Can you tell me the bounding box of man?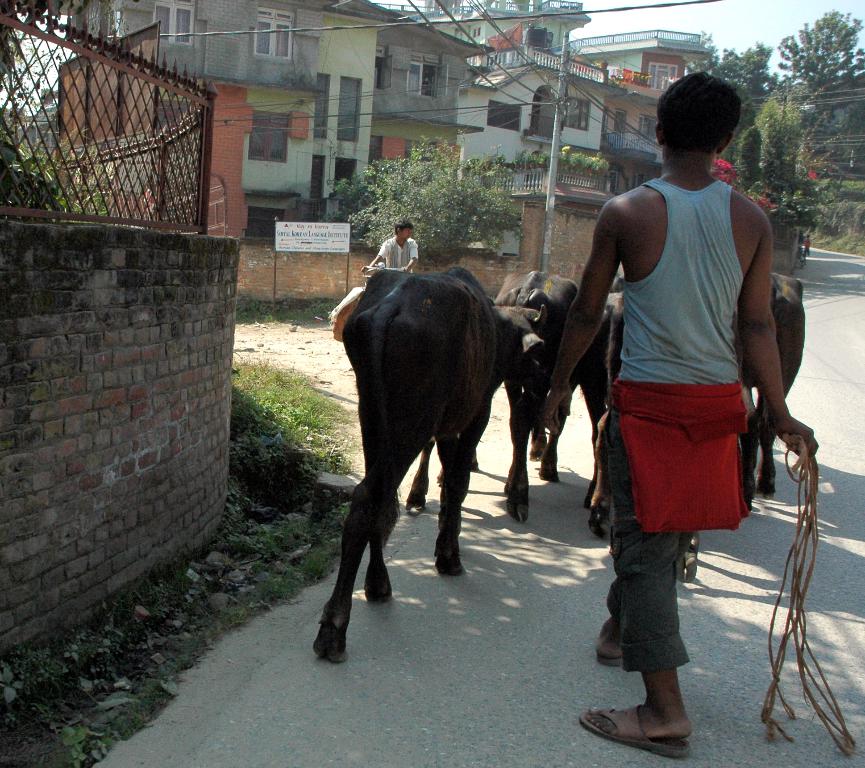
Rect(565, 90, 789, 704).
